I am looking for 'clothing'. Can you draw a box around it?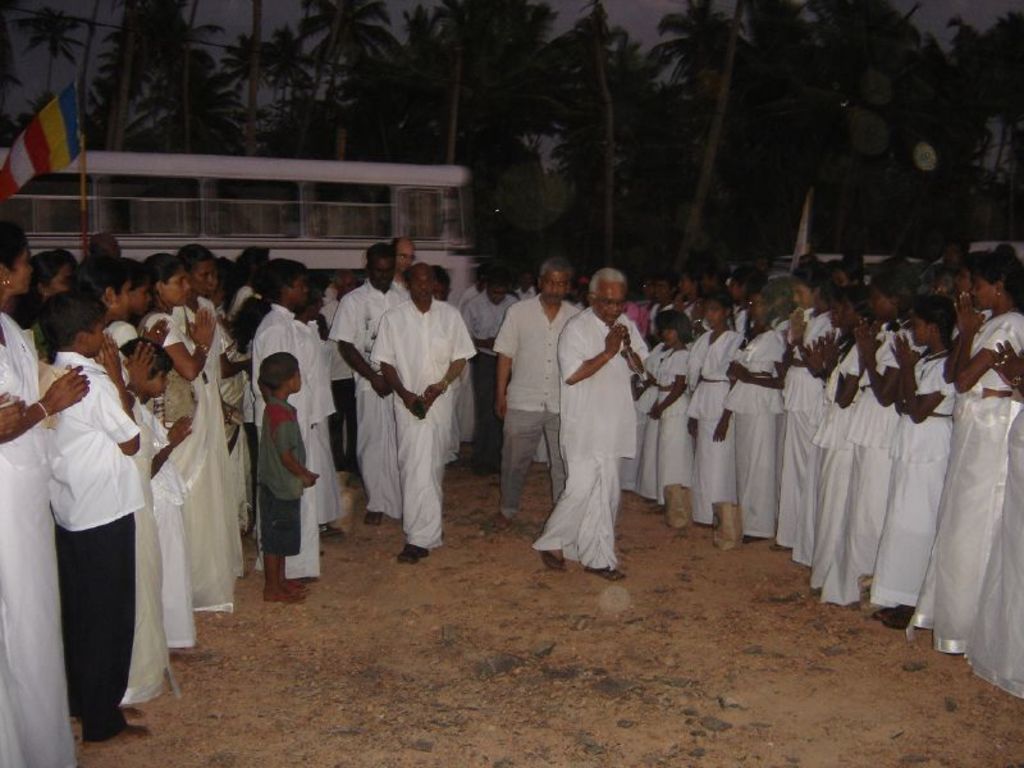
Sure, the bounding box is region(623, 302, 639, 320).
